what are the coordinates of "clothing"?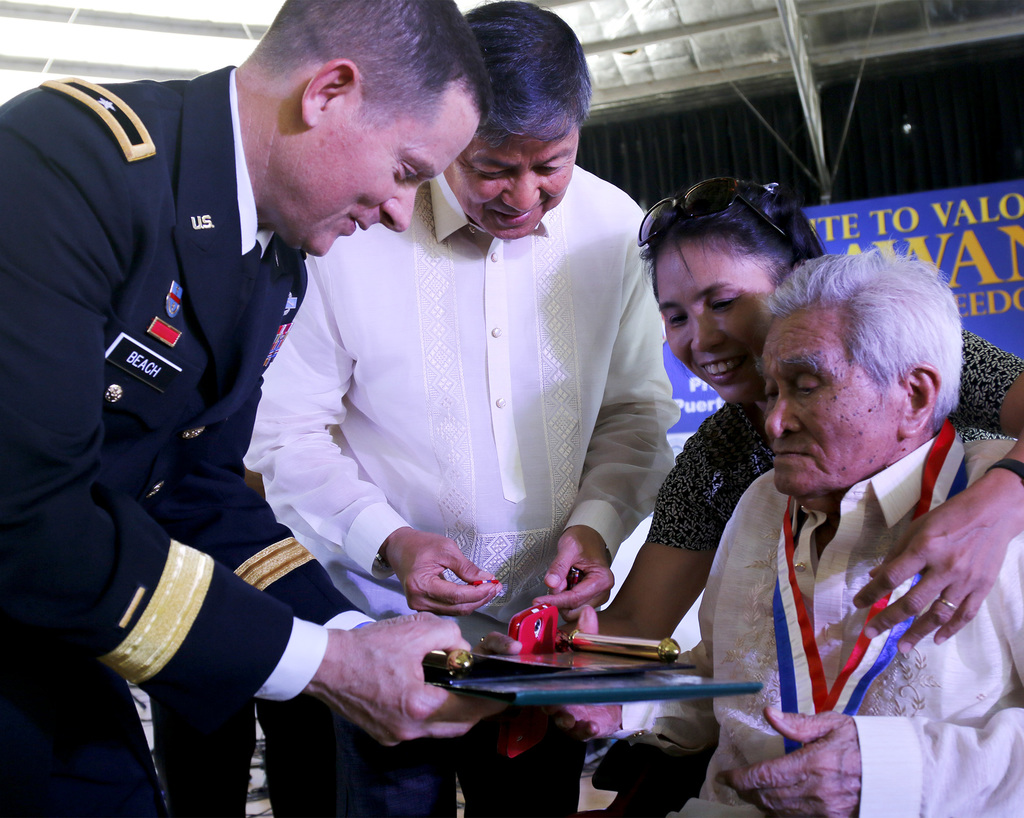
0 61 378 817.
